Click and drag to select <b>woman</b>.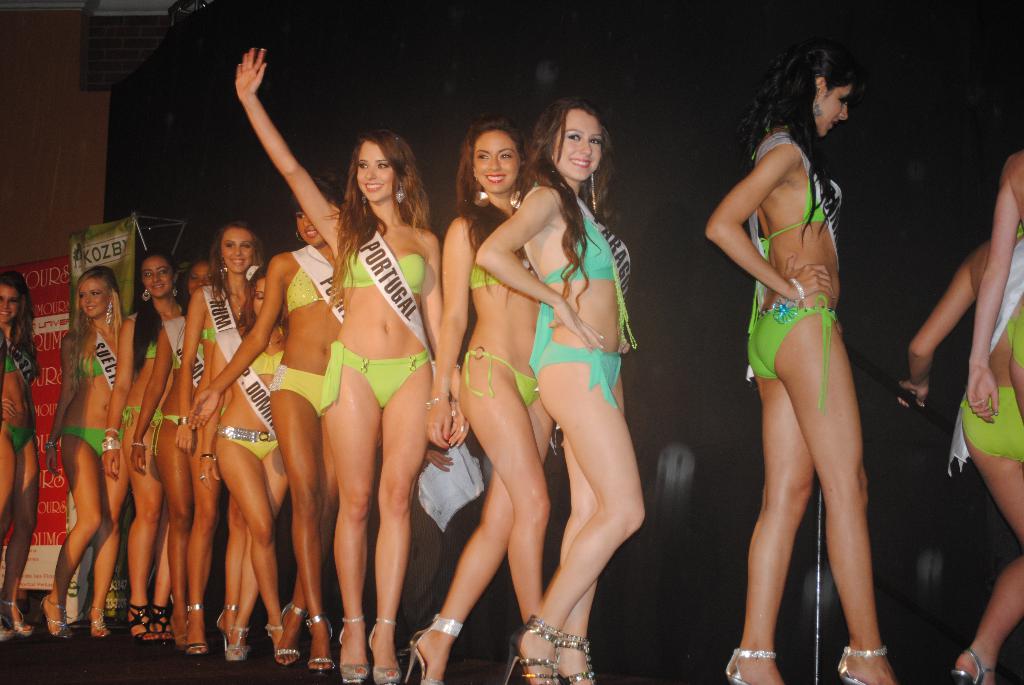
Selection: <box>230,48,472,684</box>.
